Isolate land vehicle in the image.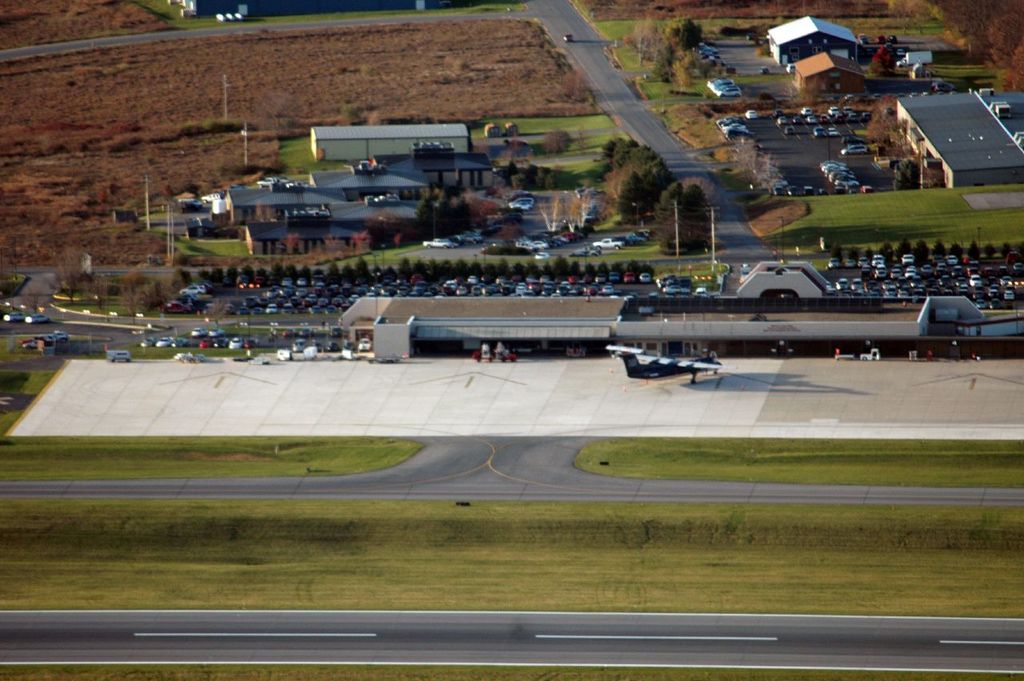
Isolated region: box=[832, 110, 846, 126].
